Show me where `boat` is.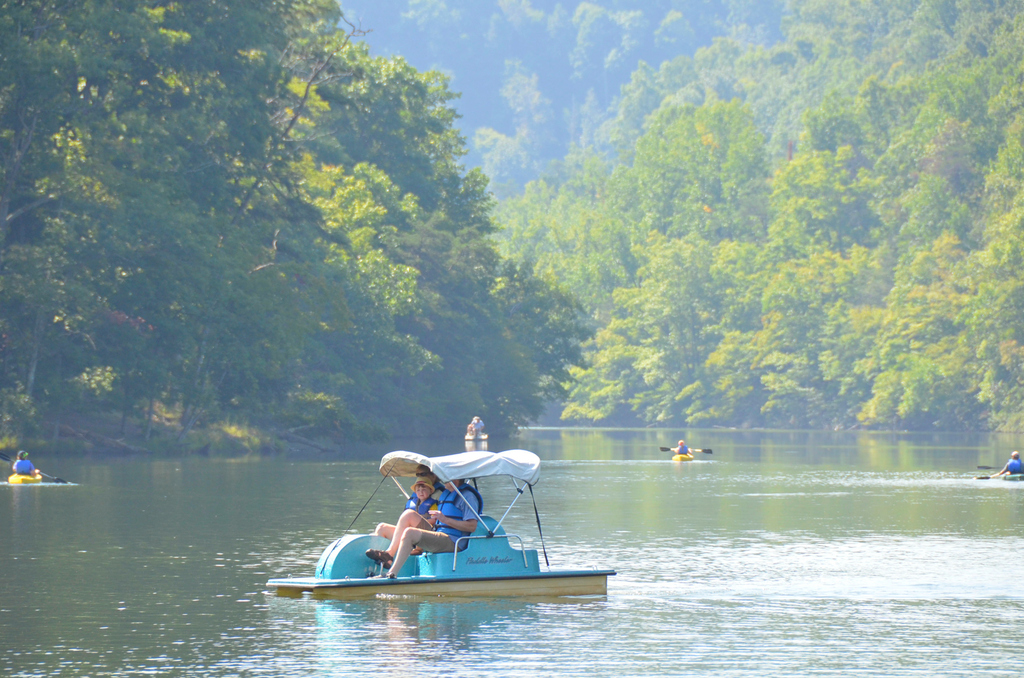
`boat` is at x1=670, y1=443, x2=699, y2=463.
